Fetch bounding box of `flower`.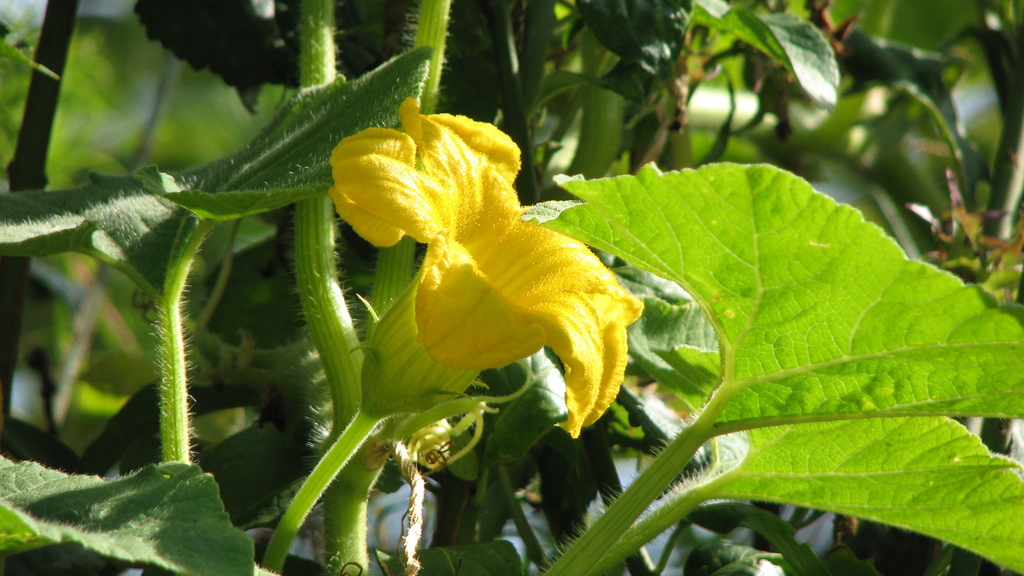
Bbox: <box>335,90,659,419</box>.
